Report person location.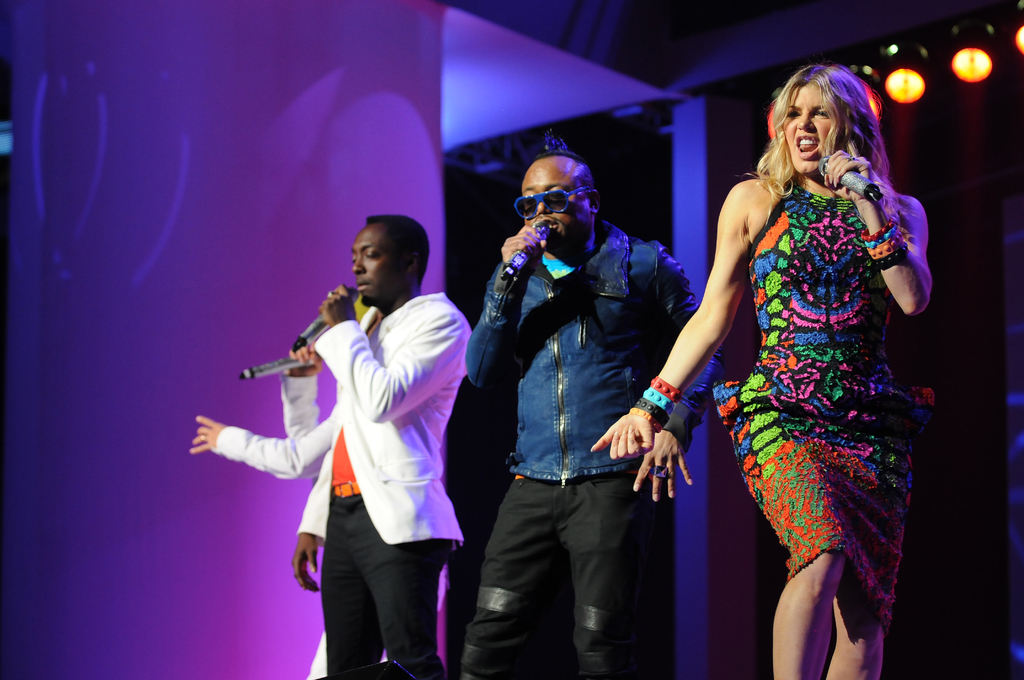
Report: 223, 222, 470, 679.
